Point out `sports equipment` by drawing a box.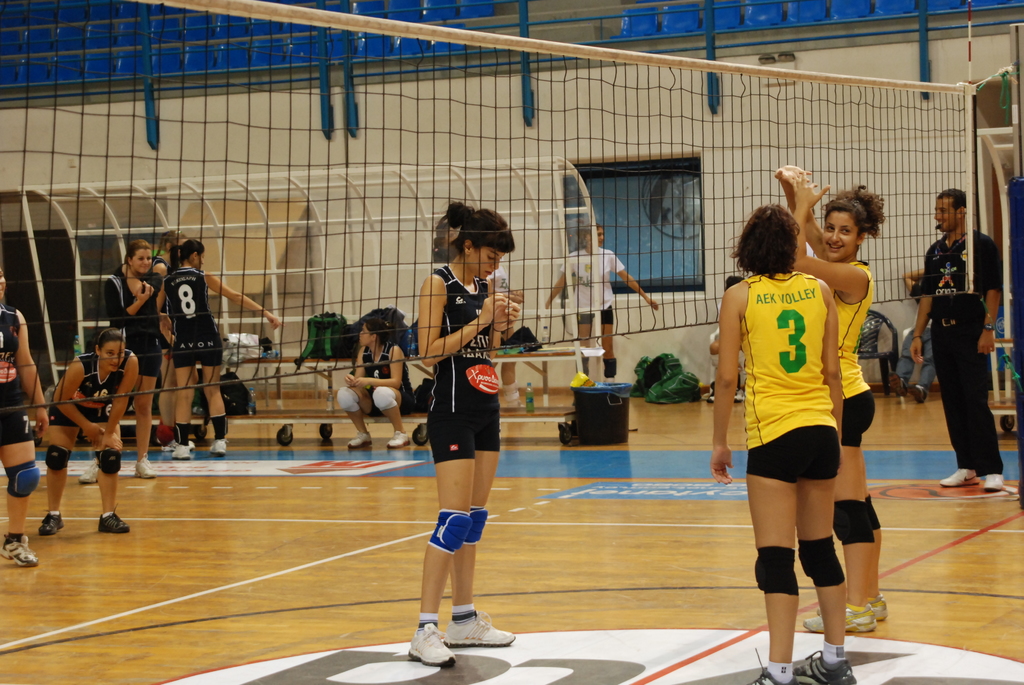
bbox(132, 455, 157, 483).
